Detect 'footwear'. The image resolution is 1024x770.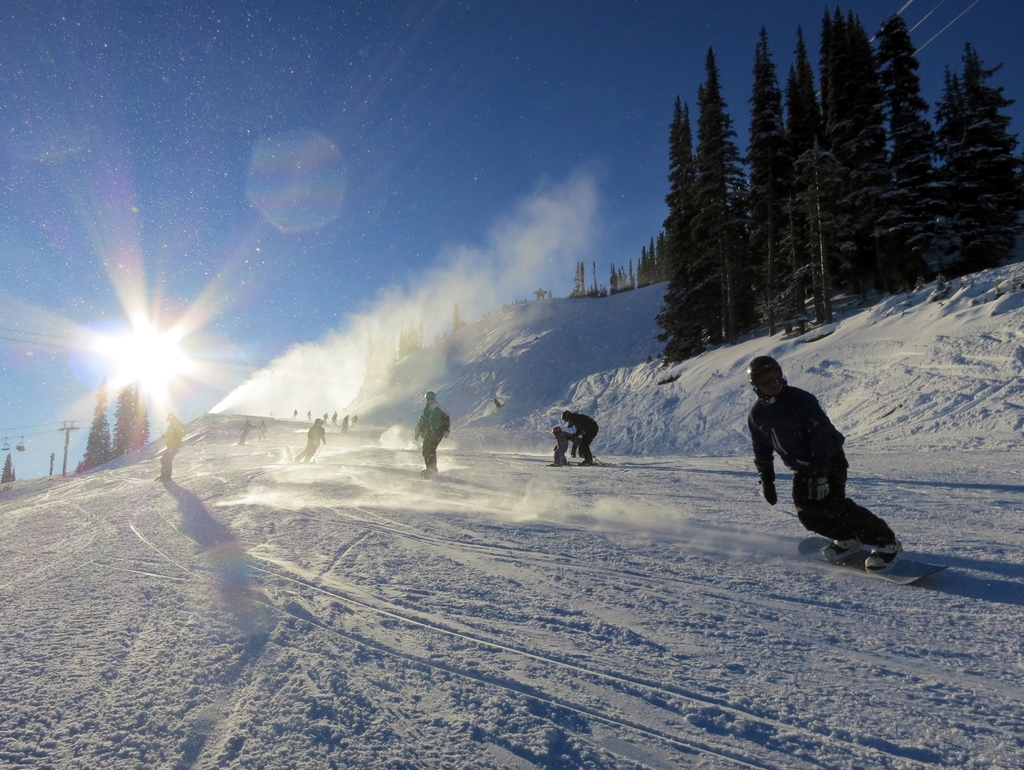
select_region(825, 536, 860, 564).
